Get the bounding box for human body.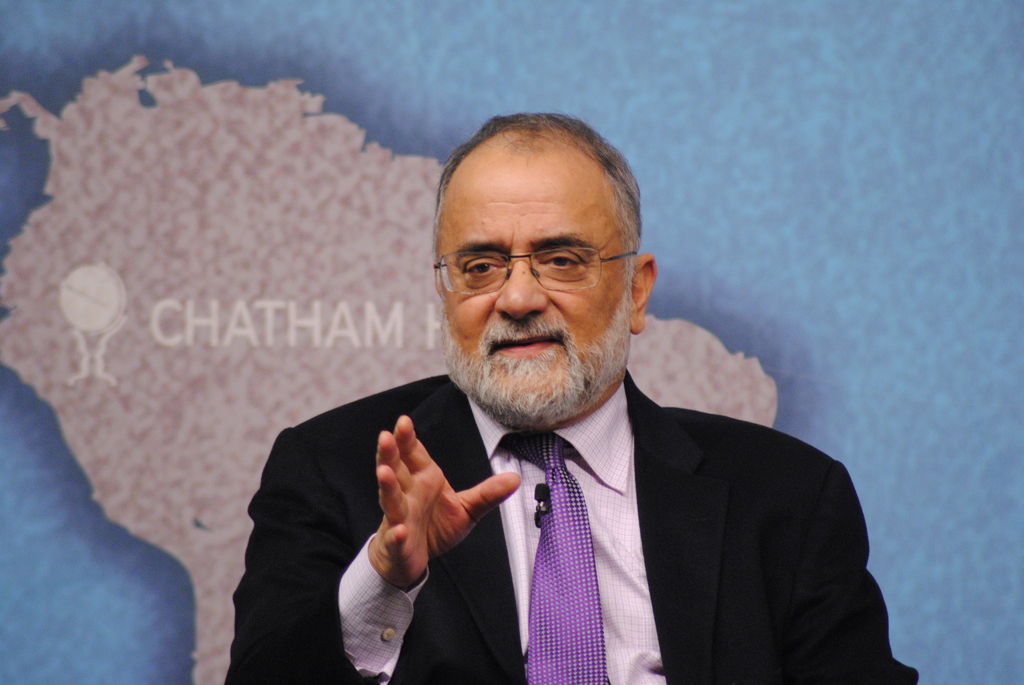
262/152/869/684.
